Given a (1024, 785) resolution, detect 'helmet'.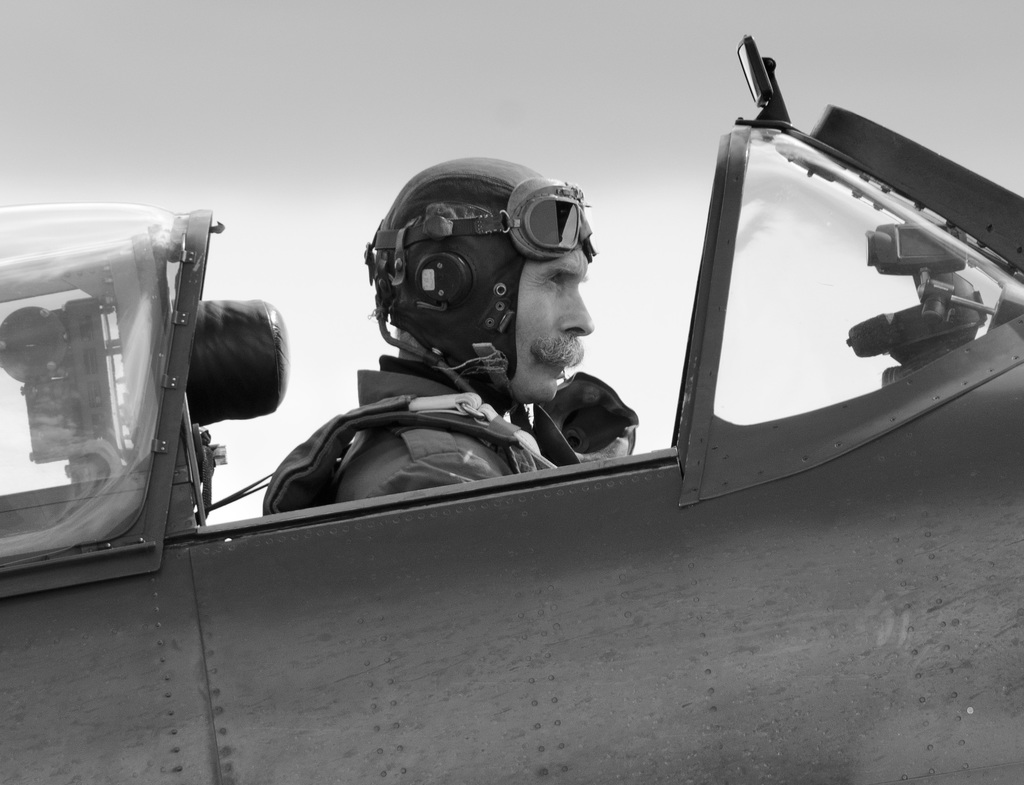
box(354, 154, 590, 403).
